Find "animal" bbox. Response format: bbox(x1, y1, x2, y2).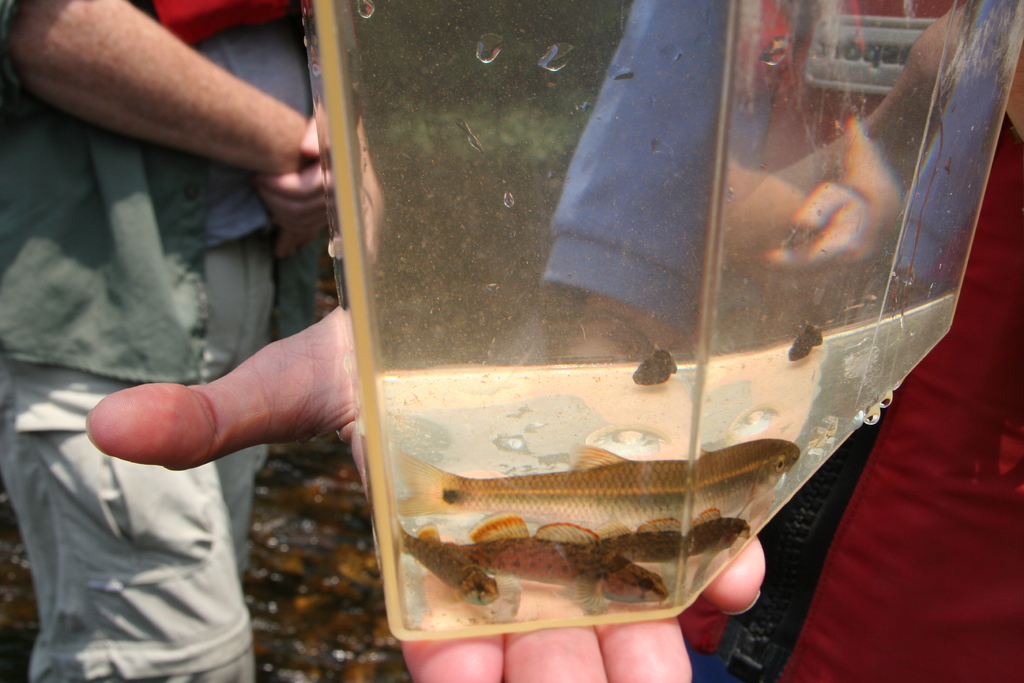
bbox(396, 445, 800, 528).
